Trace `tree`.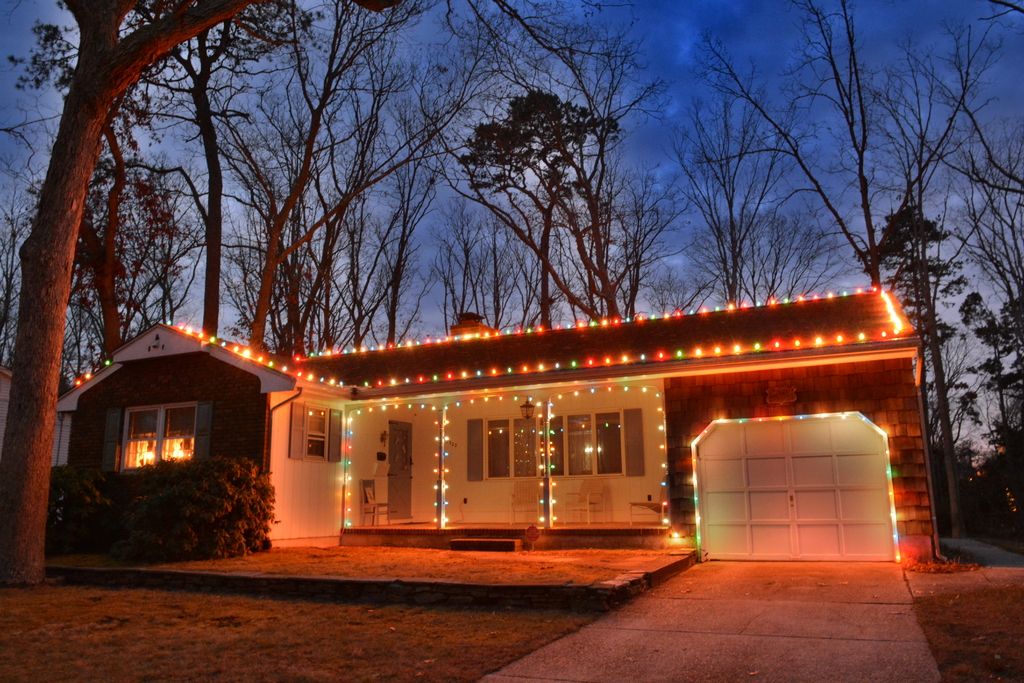
Traced to {"x1": 450, "y1": 89, "x2": 614, "y2": 328}.
